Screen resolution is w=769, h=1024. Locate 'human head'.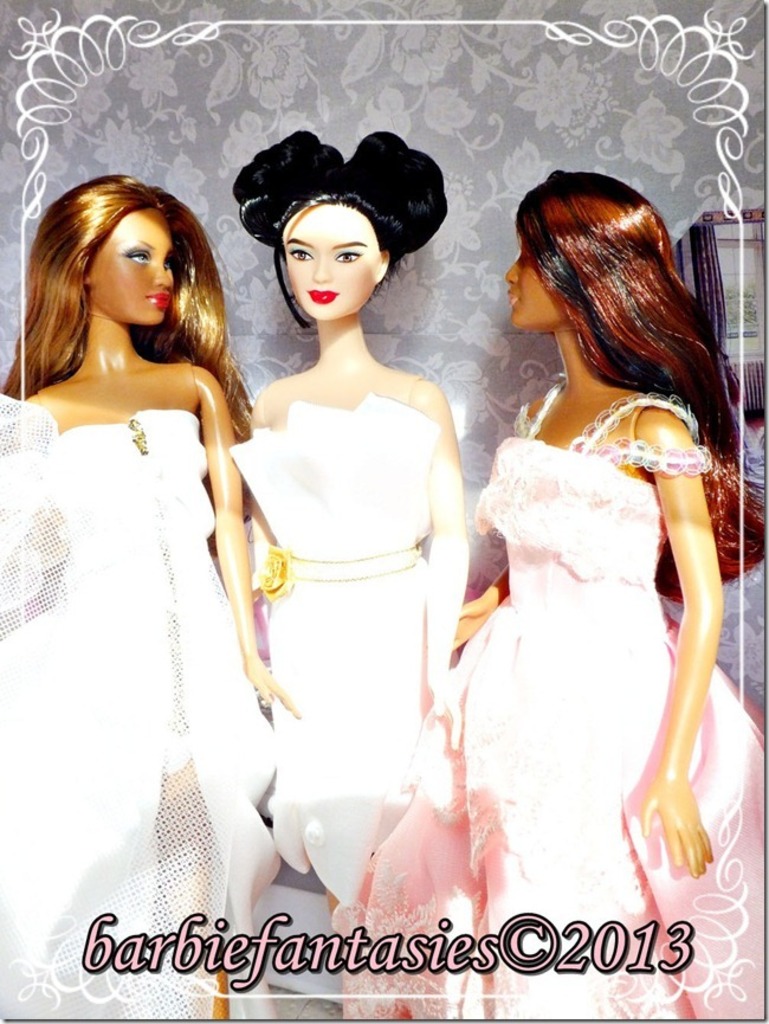
<bbox>493, 169, 666, 330</bbox>.
